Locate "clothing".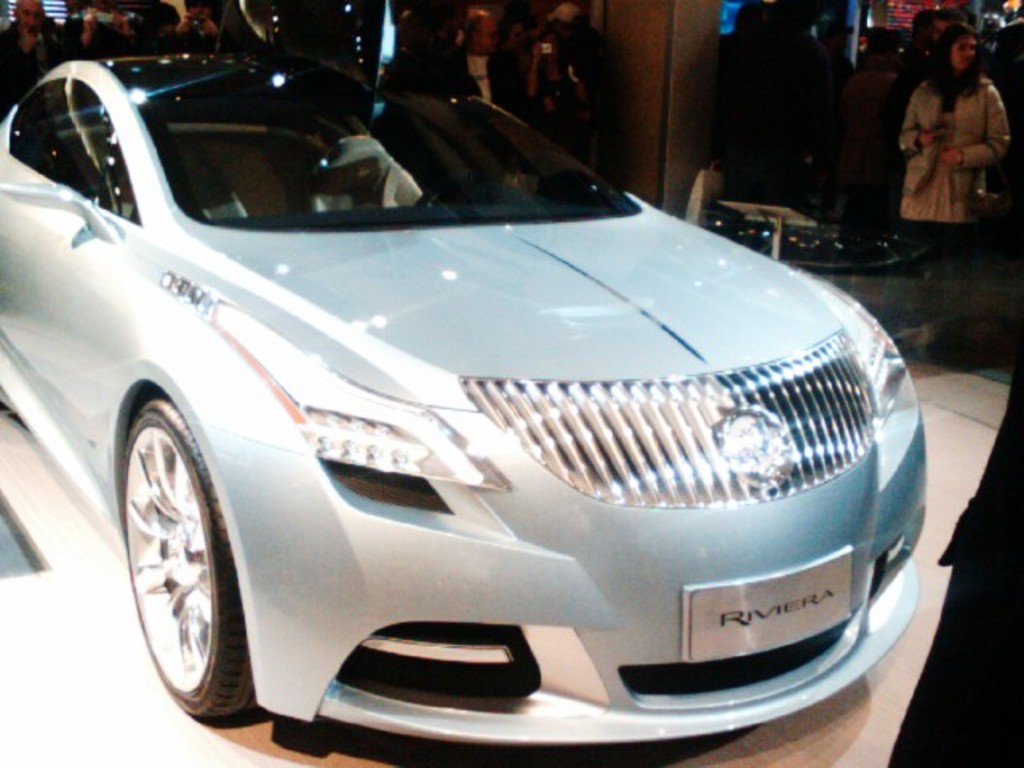
Bounding box: 886, 62, 1006, 205.
